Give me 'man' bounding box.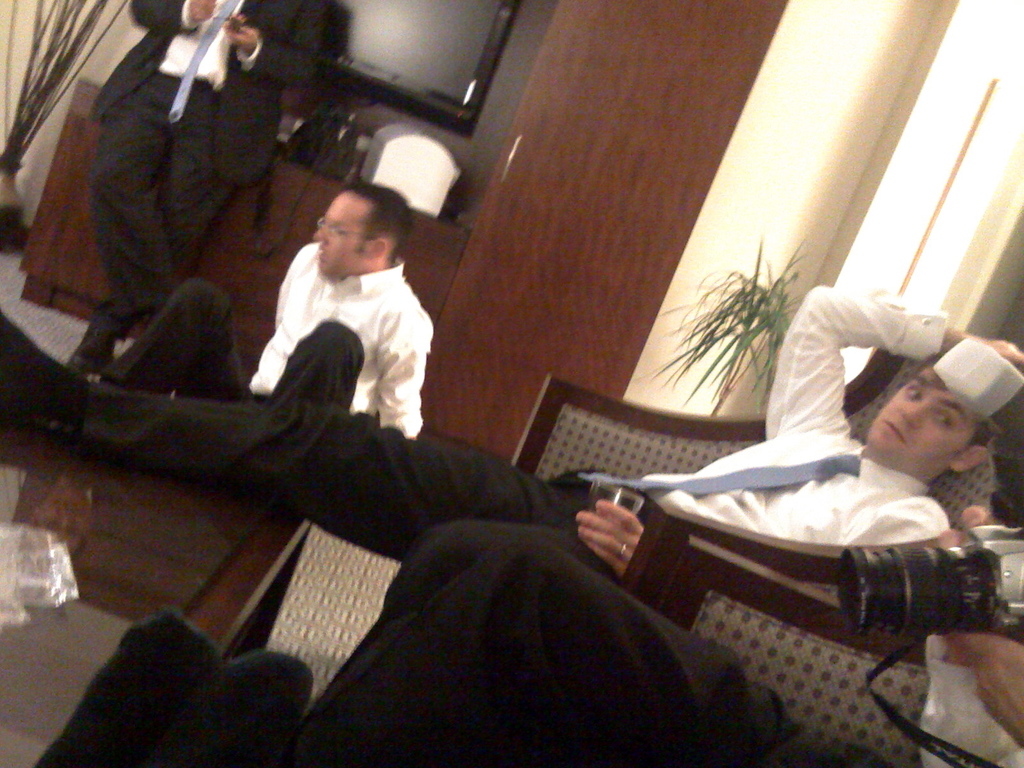
left=93, top=173, right=434, bottom=438.
